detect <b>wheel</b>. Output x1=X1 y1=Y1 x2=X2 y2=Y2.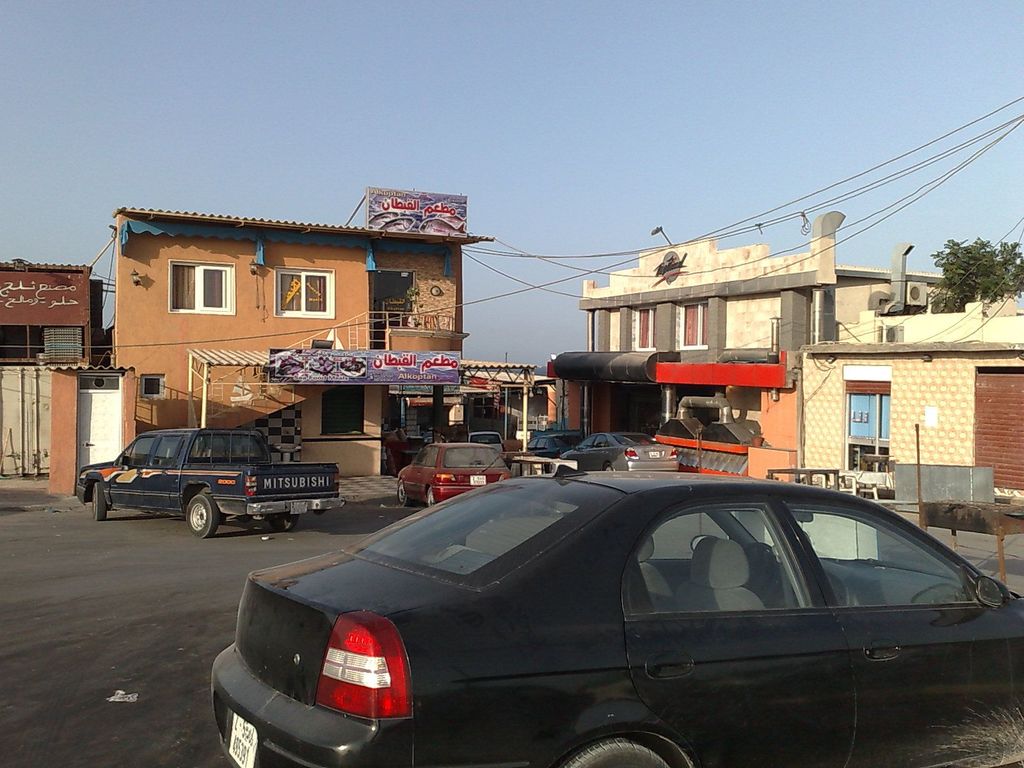
x1=182 y1=489 x2=222 y2=538.
